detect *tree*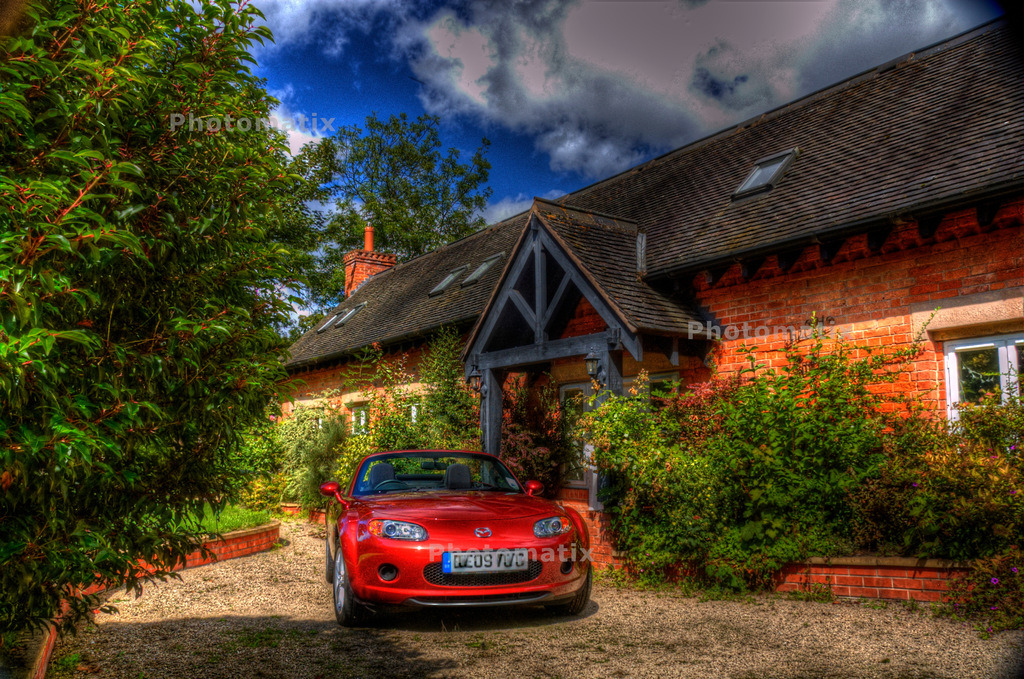
crop(284, 106, 490, 288)
